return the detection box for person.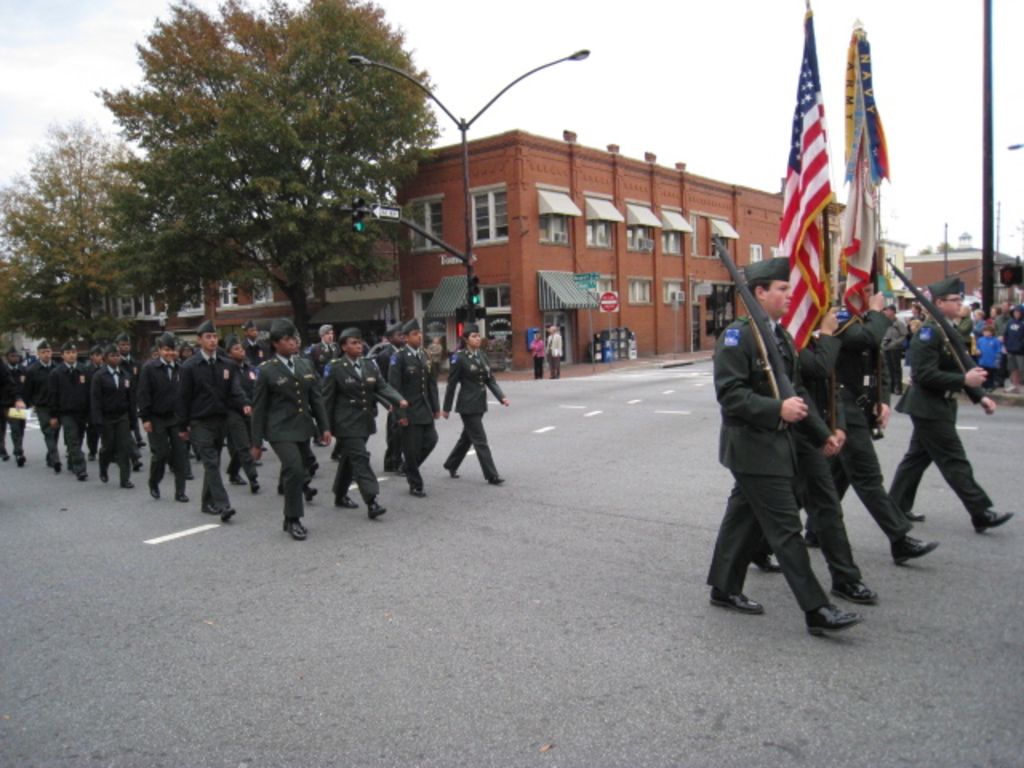
box(525, 326, 546, 374).
